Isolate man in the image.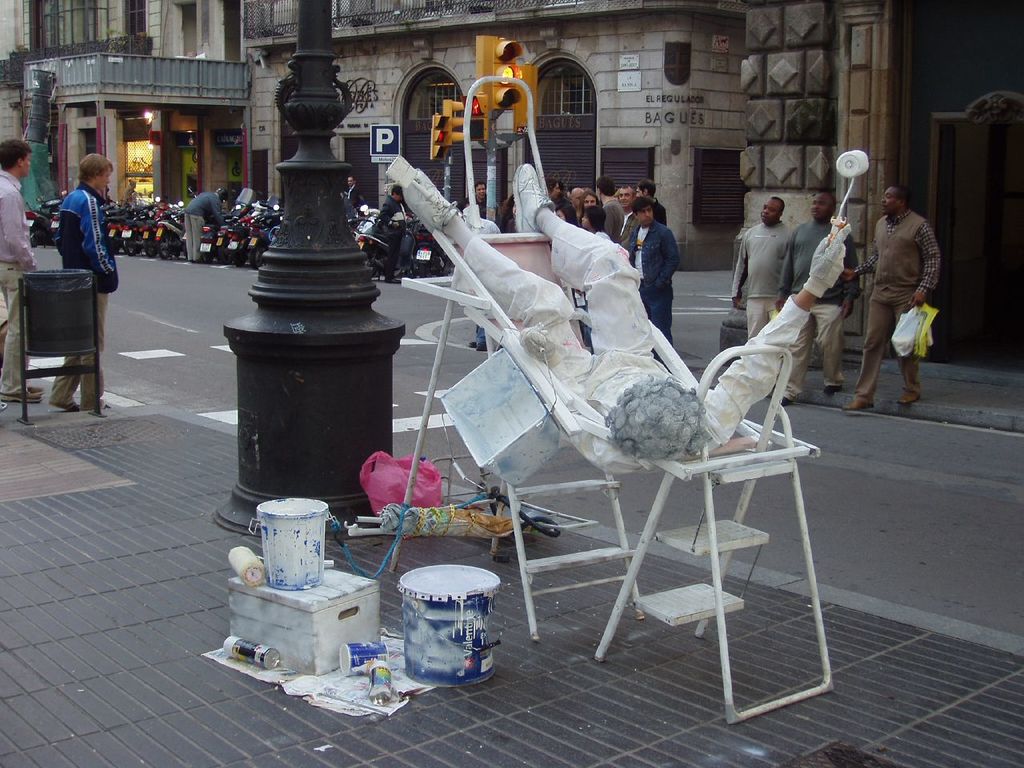
Isolated region: crop(721, 186, 794, 346).
